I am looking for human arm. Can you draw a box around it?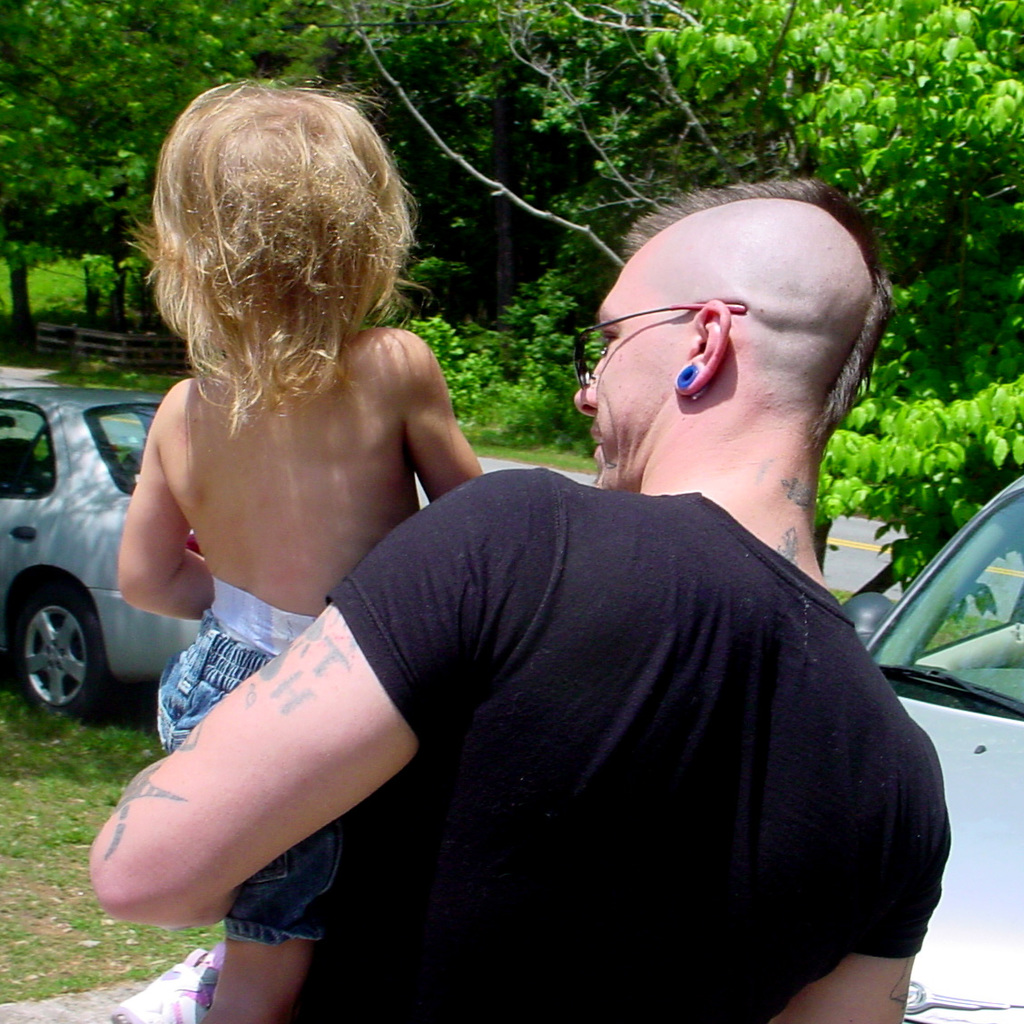
Sure, the bounding box is x1=402, y1=322, x2=487, y2=507.
